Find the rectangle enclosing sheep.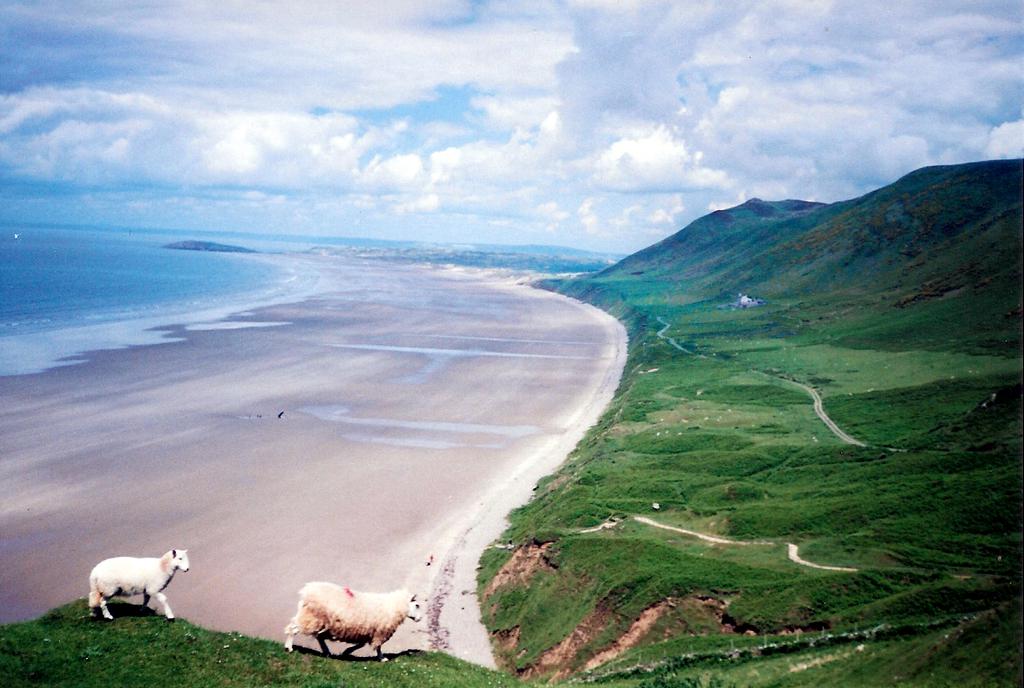
x1=281 y1=580 x2=418 y2=652.
